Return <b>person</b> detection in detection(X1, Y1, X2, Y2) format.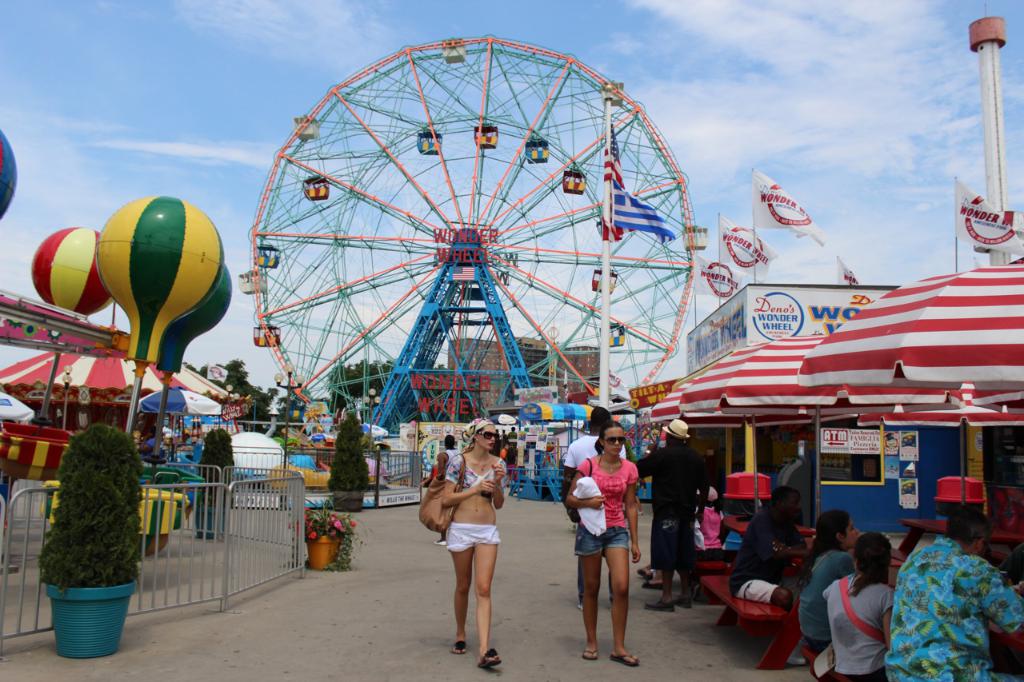
detection(638, 412, 712, 612).
